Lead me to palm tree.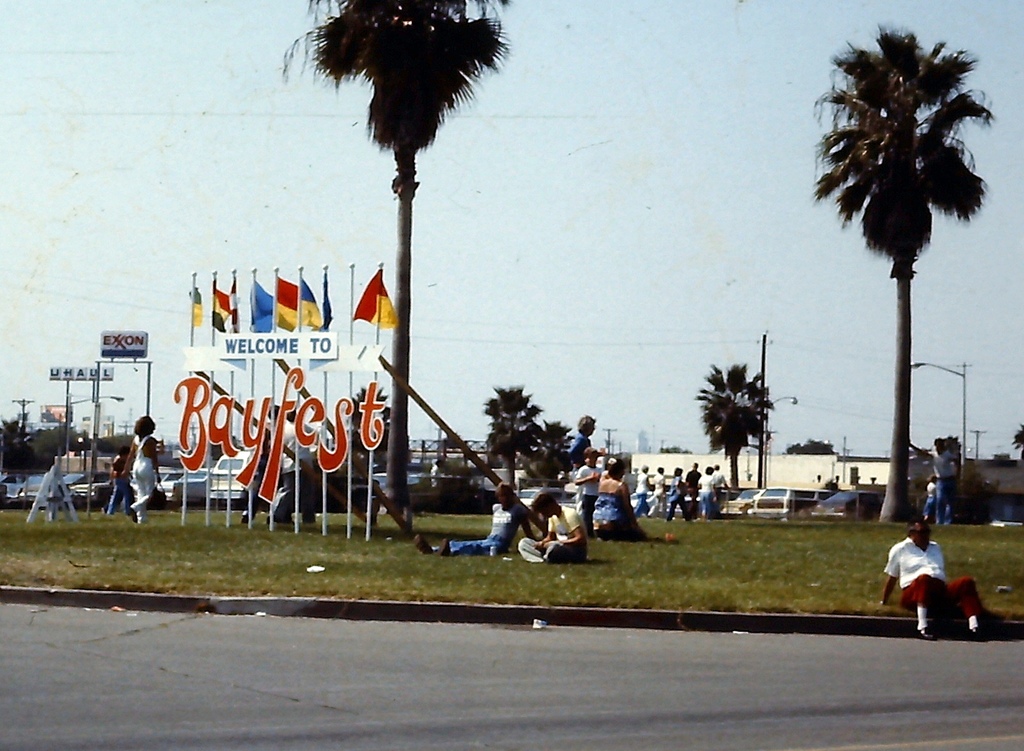
Lead to x1=813, y1=28, x2=991, y2=521.
